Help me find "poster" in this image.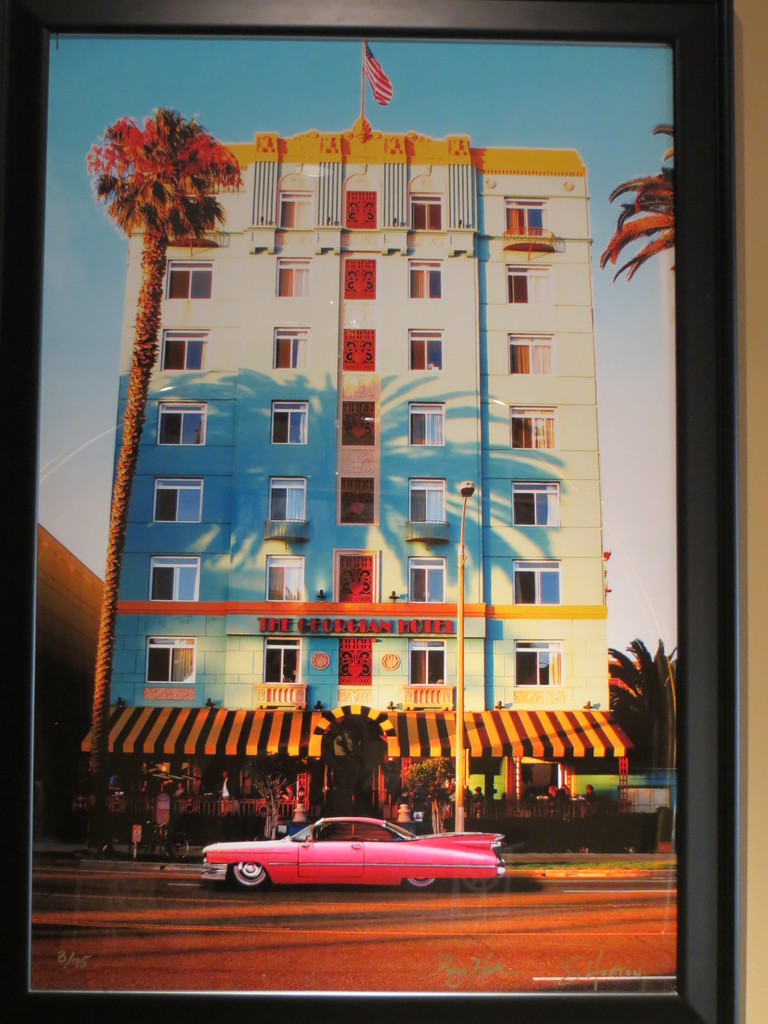
Found it: (left=31, top=33, right=682, bottom=991).
